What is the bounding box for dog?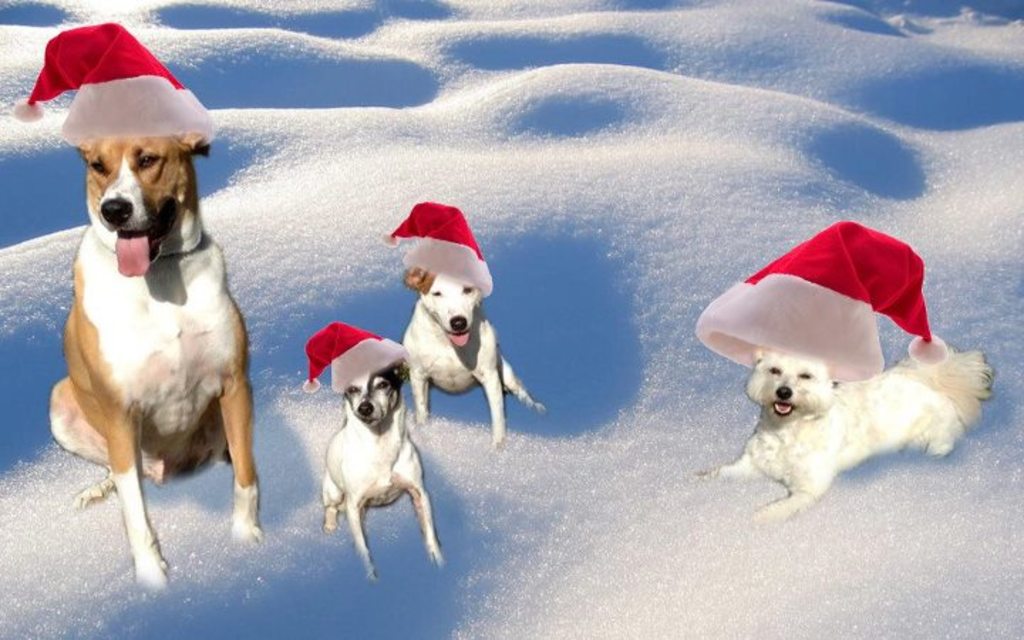
694, 350, 996, 519.
